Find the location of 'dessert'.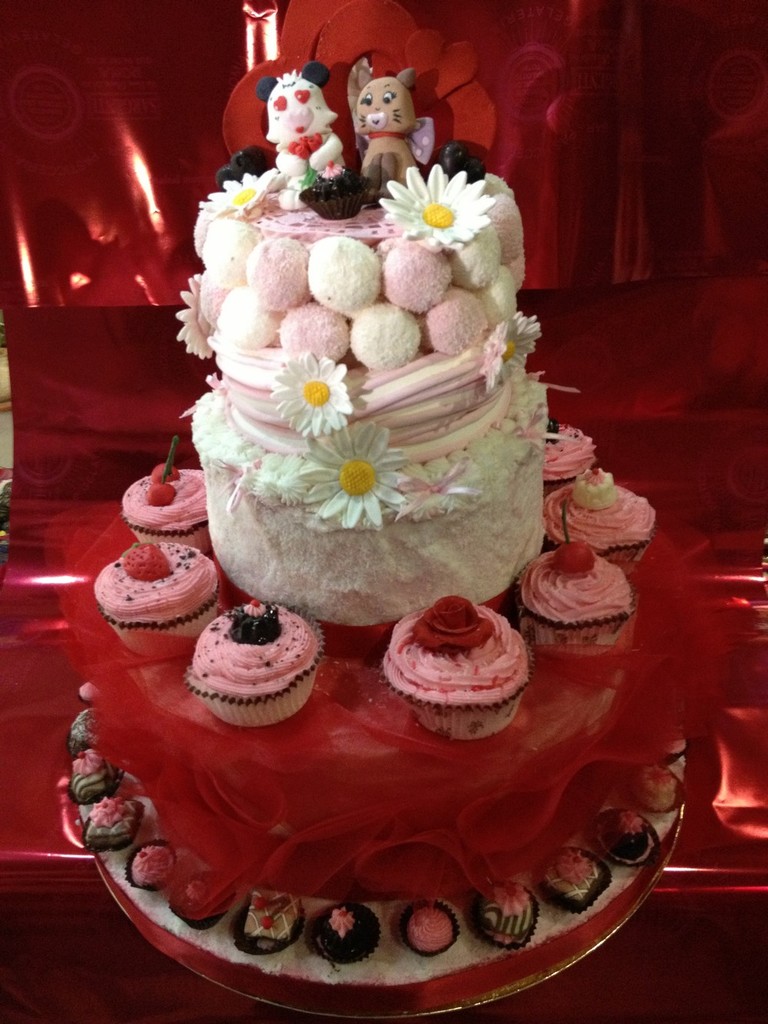
Location: box=[57, 0, 733, 1018].
